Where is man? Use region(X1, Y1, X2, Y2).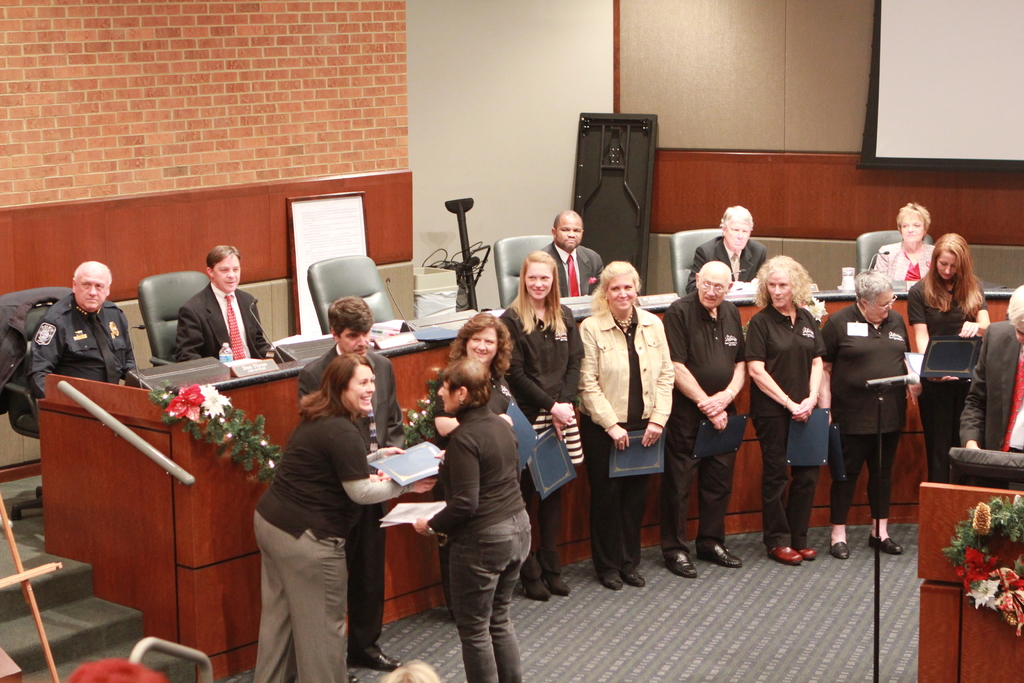
region(285, 311, 406, 666).
